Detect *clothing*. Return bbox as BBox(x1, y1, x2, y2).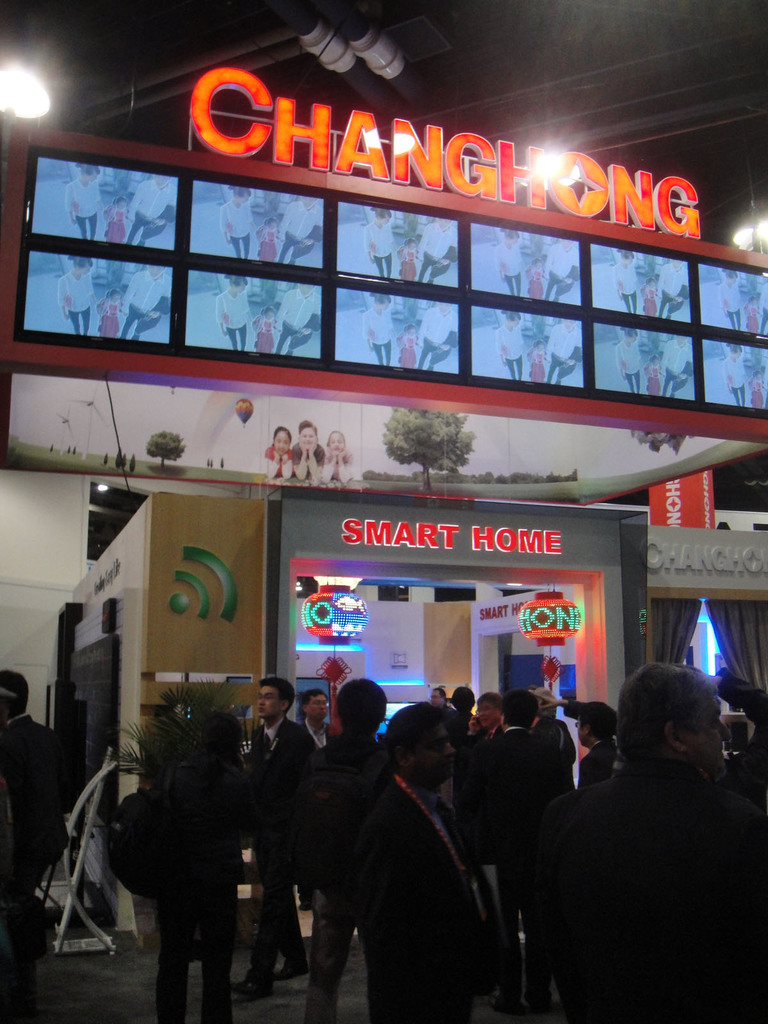
BBox(365, 302, 405, 369).
